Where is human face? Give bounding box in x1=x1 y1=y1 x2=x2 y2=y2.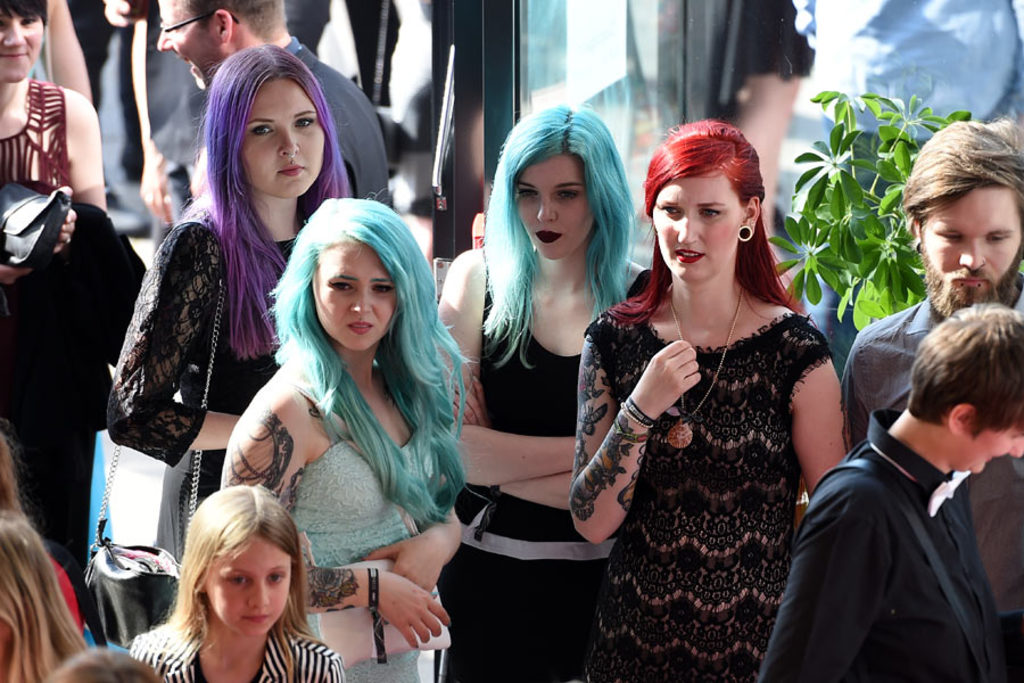
x1=233 y1=80 x2=325 y2=205.
